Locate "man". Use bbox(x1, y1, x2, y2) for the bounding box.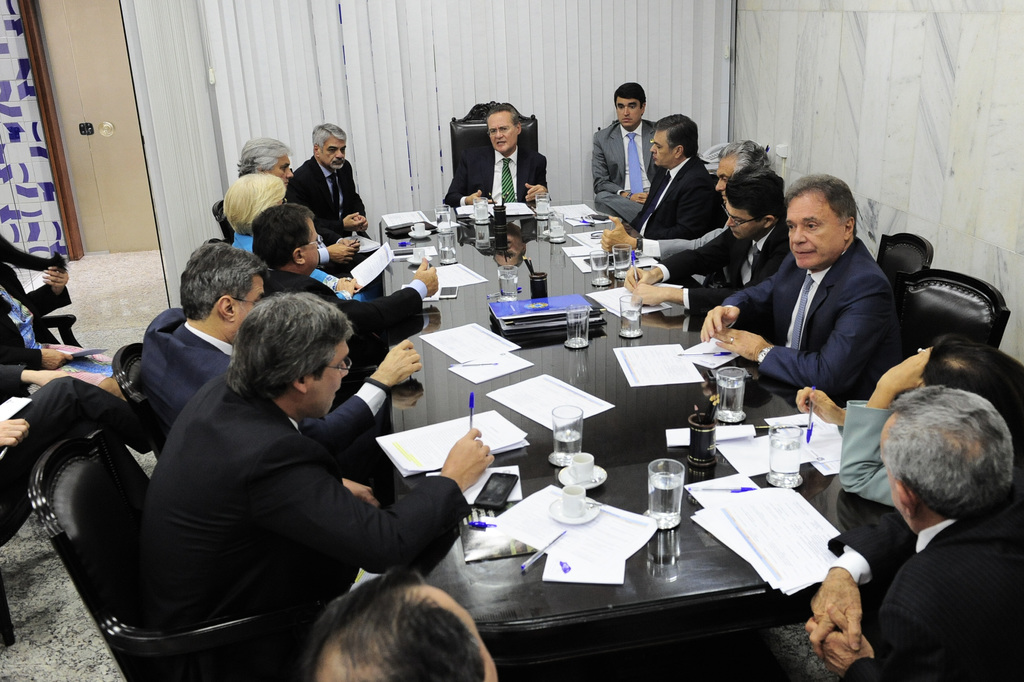
bbox(254, 197, 438, 341).
